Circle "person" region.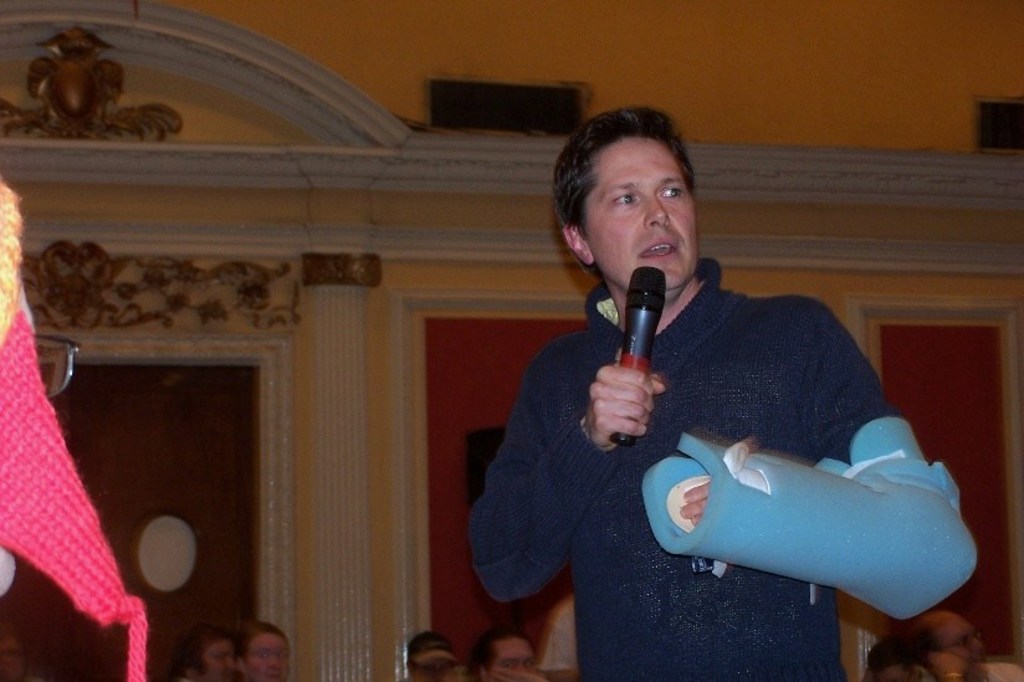
Region: left=0, top=181, right=145, bottom=681.
